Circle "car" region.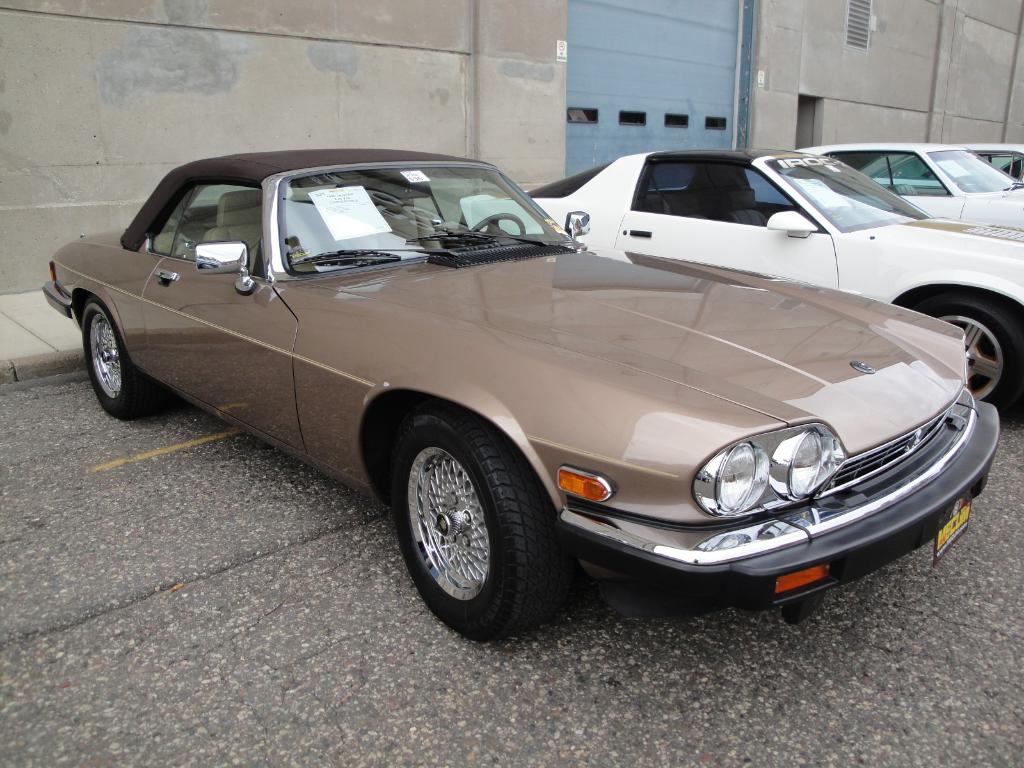
Region: [left=38, top=145, right=1007, bottom=634].
